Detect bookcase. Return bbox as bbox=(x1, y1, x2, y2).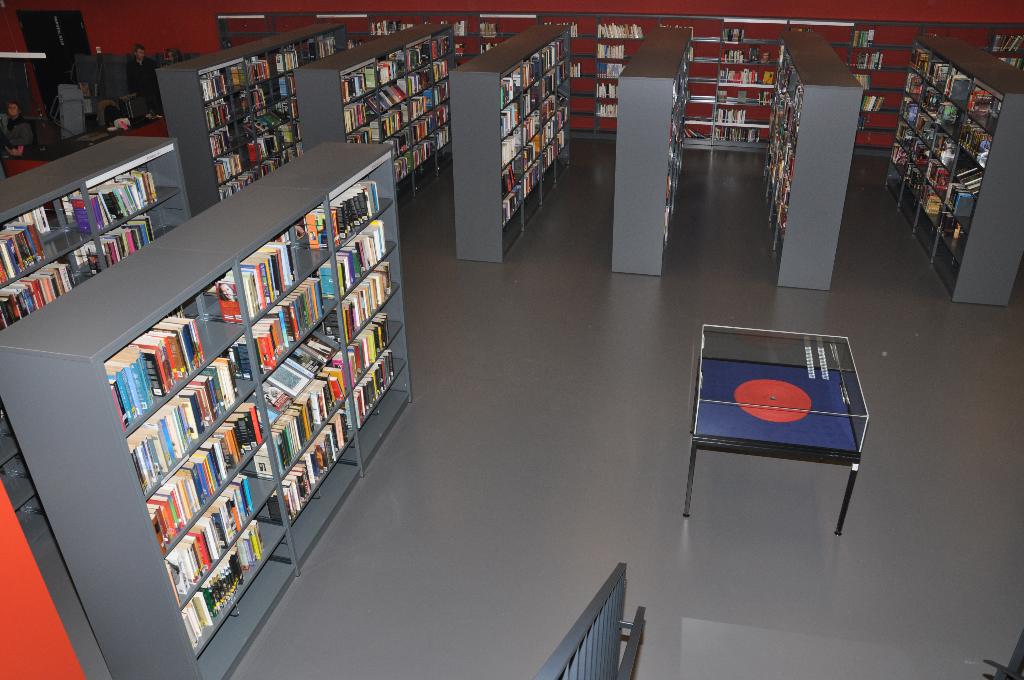
bbox=(156, 21, 347, 209).
